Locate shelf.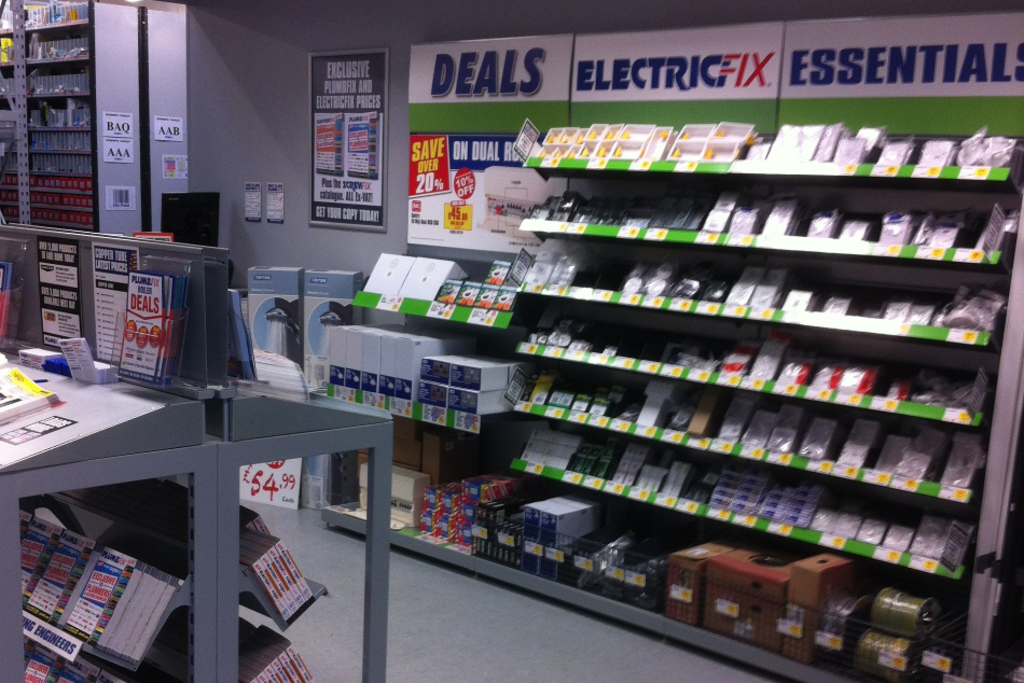
Bounding box: l=326, t=498, r=977, b=682.
